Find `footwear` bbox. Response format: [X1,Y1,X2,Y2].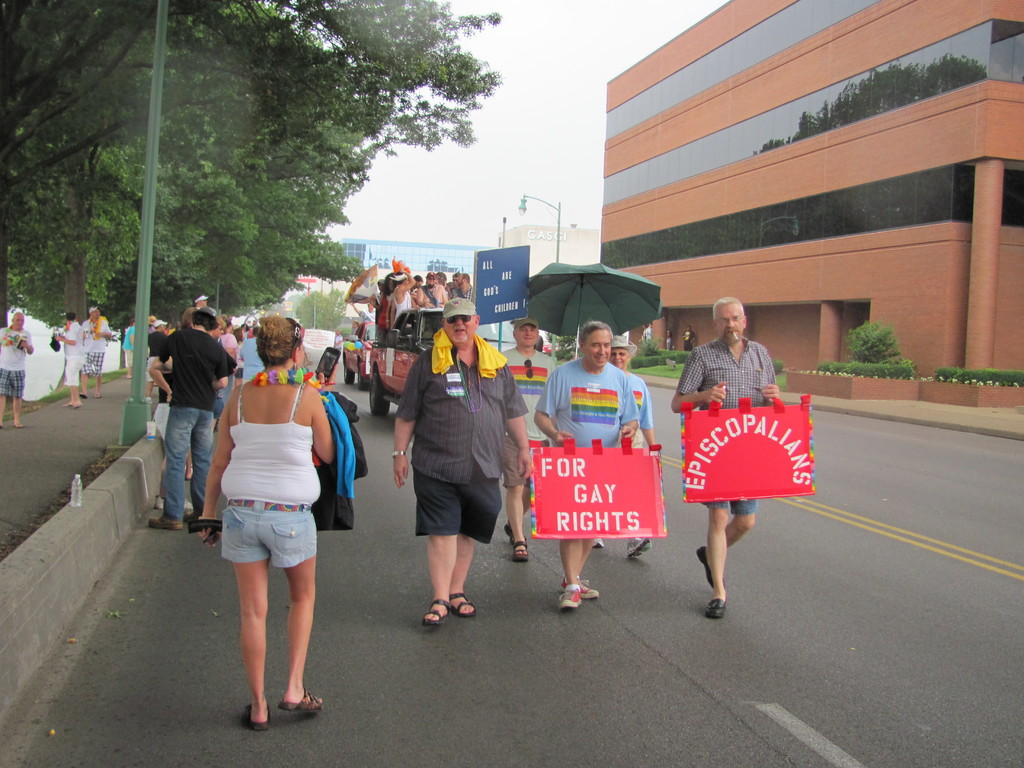
[625,537,653,561].
